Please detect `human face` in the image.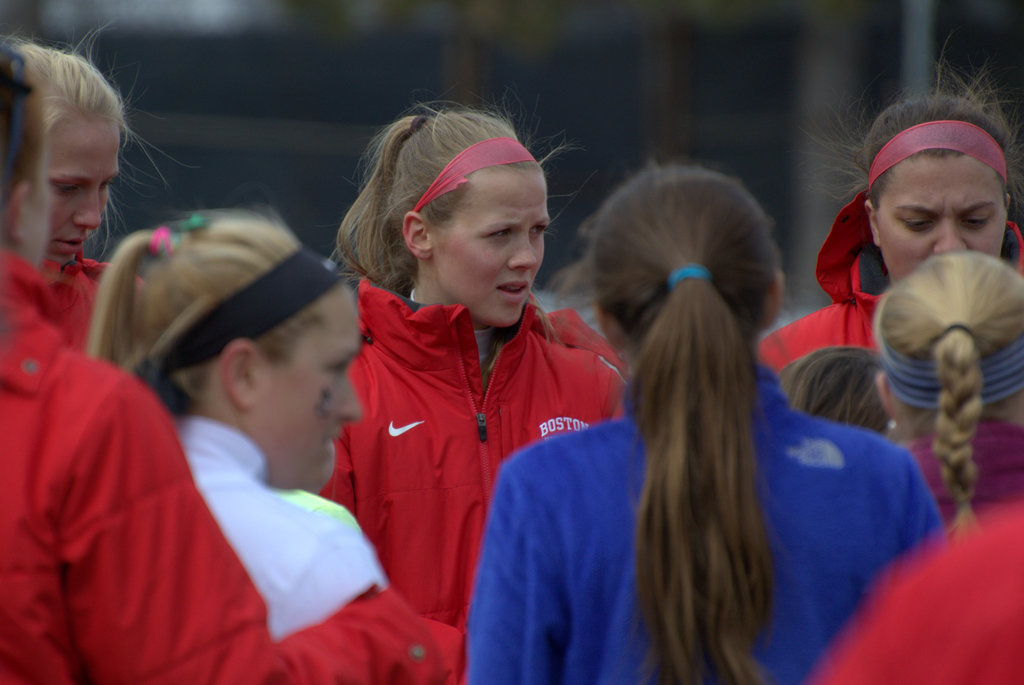
l=877, t=154, r=1008, b=284.
